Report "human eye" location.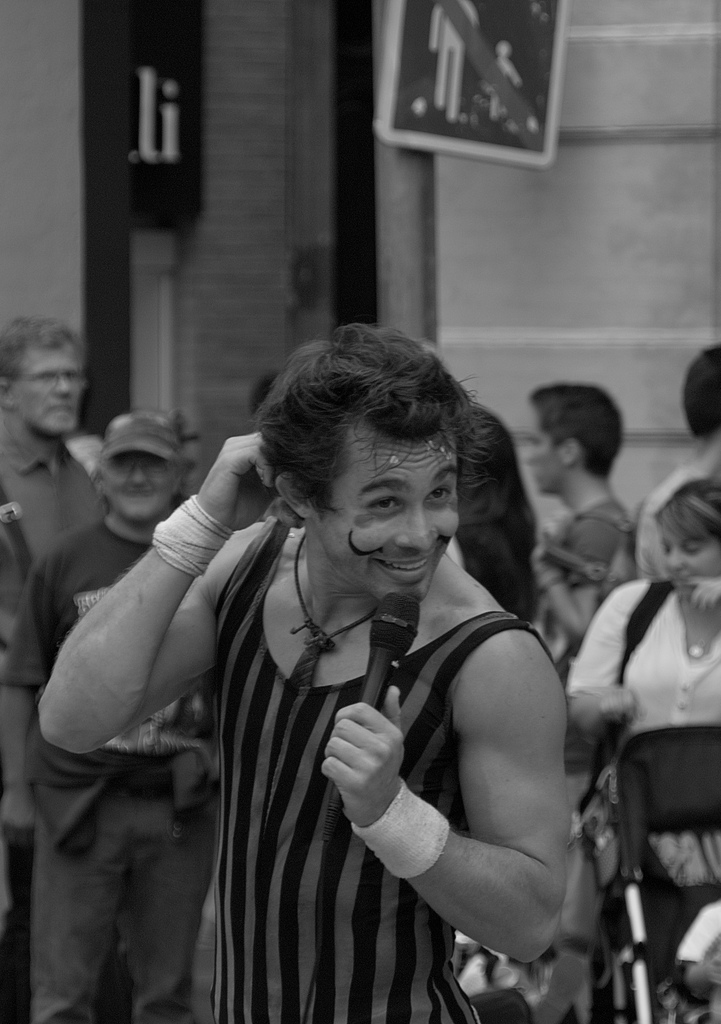
Report: 416:481:454:511.
